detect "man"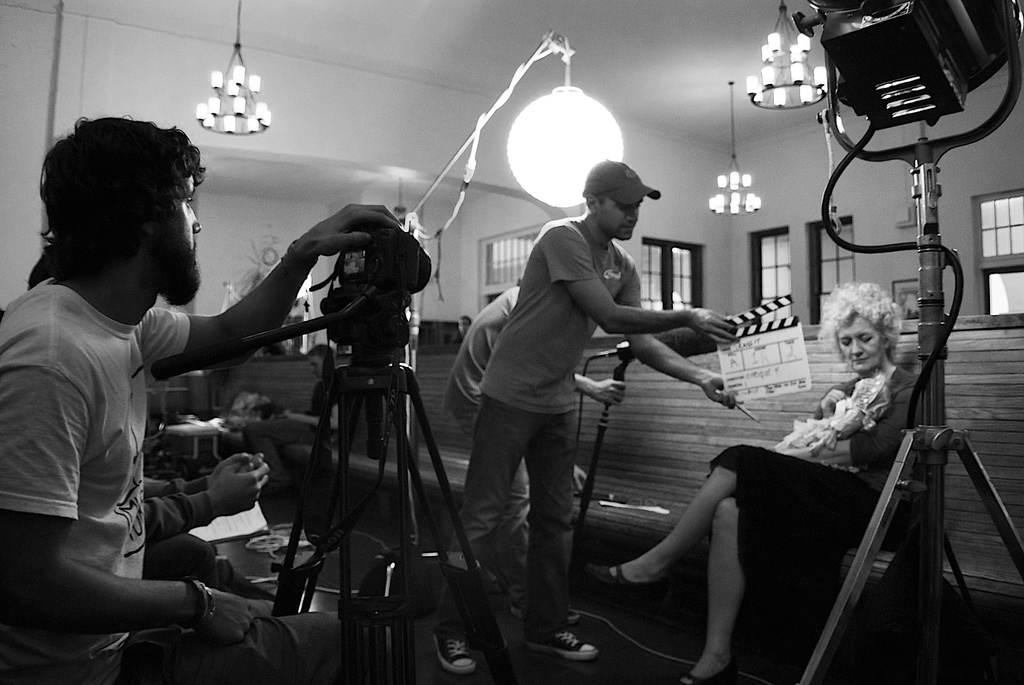
445, 286, 627, 626
